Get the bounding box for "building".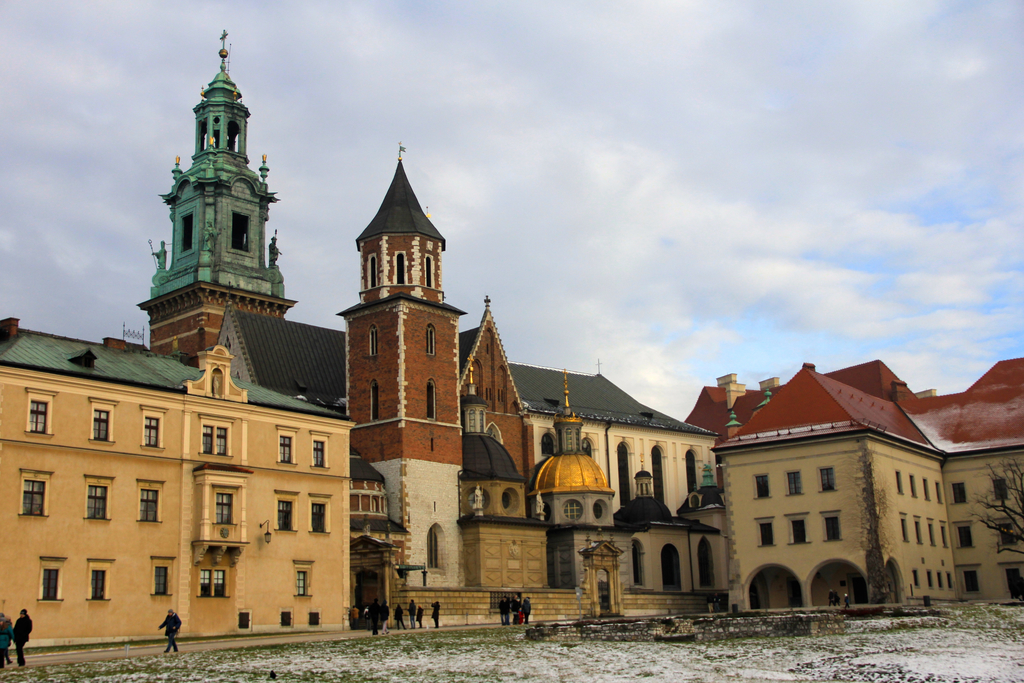
x1=716 y1=365 x2=1023 y2=611.
